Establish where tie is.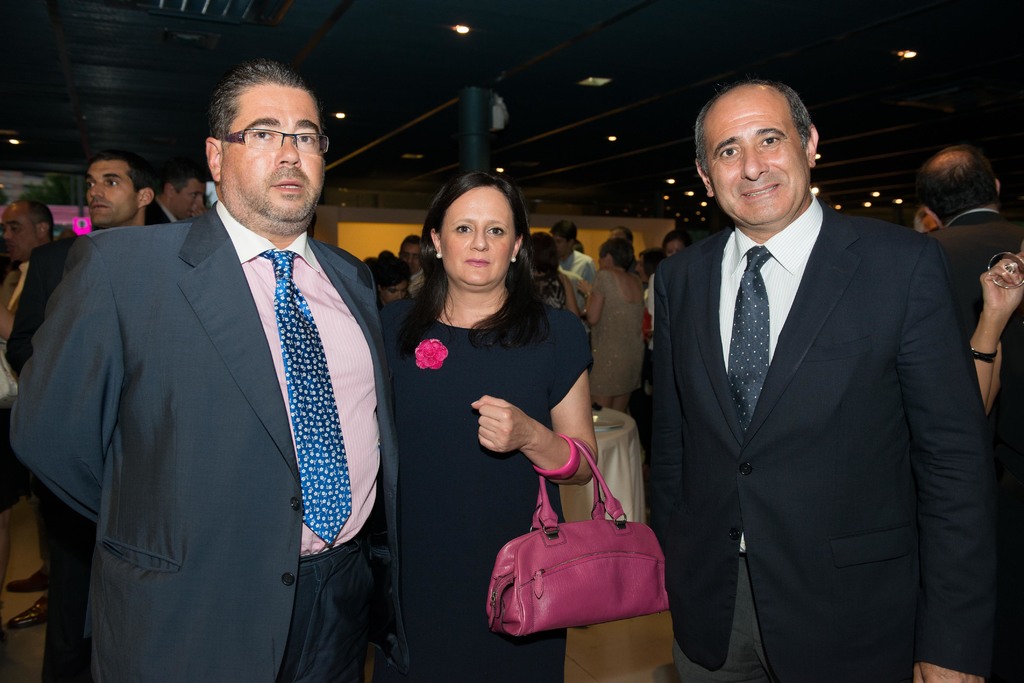
Established at bbox=[726, 243, 770, 437].
